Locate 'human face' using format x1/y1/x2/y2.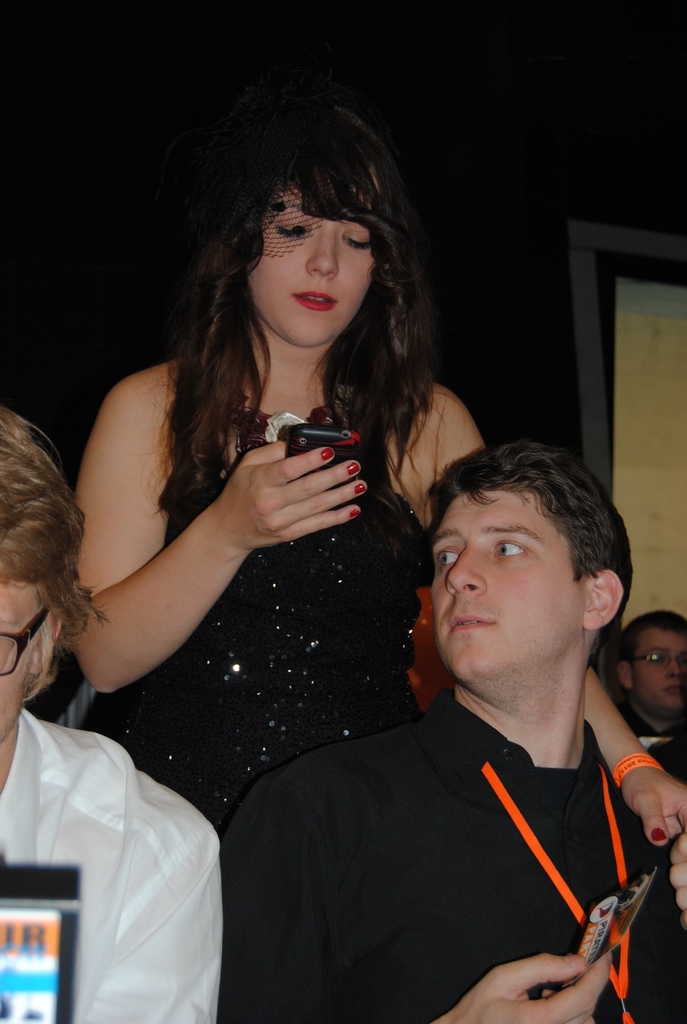
430/490/582/682.
